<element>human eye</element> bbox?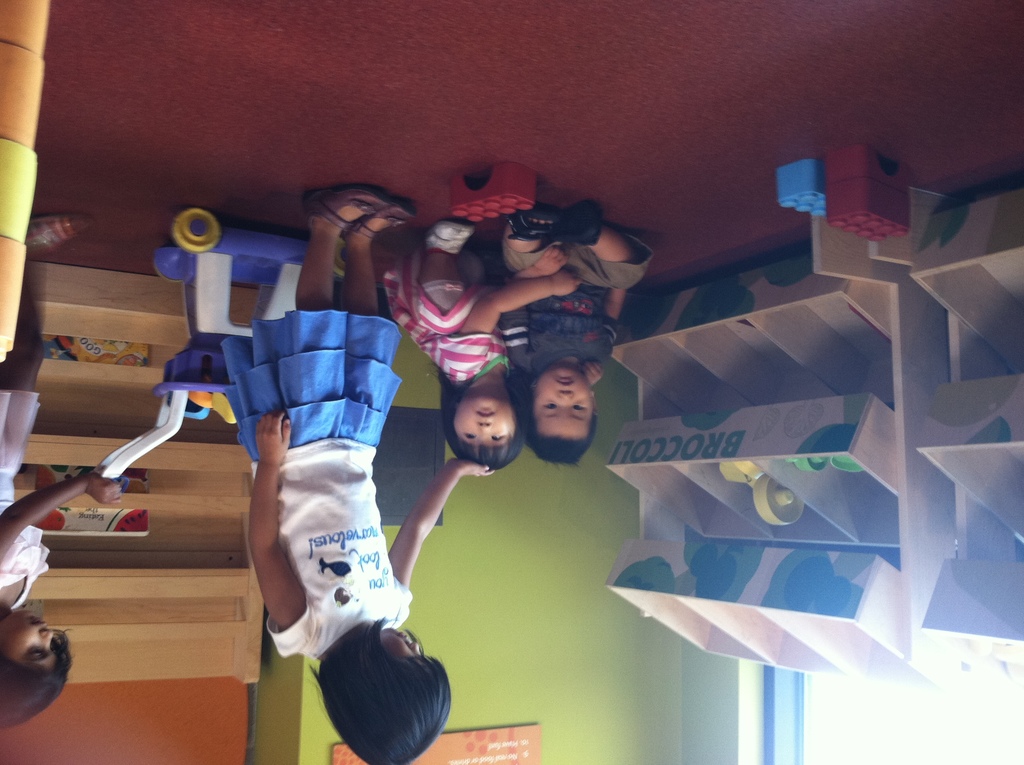
x1=464, y1=430, x2=479, y2=442
